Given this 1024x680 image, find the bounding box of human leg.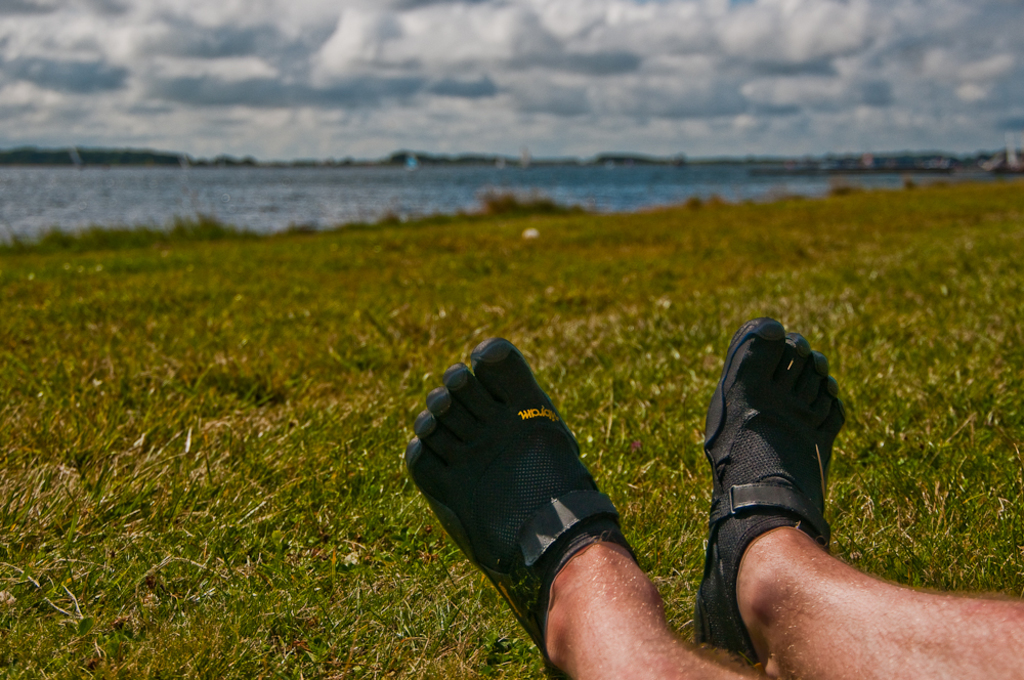
Rect(694, 323, 1021, 679).
